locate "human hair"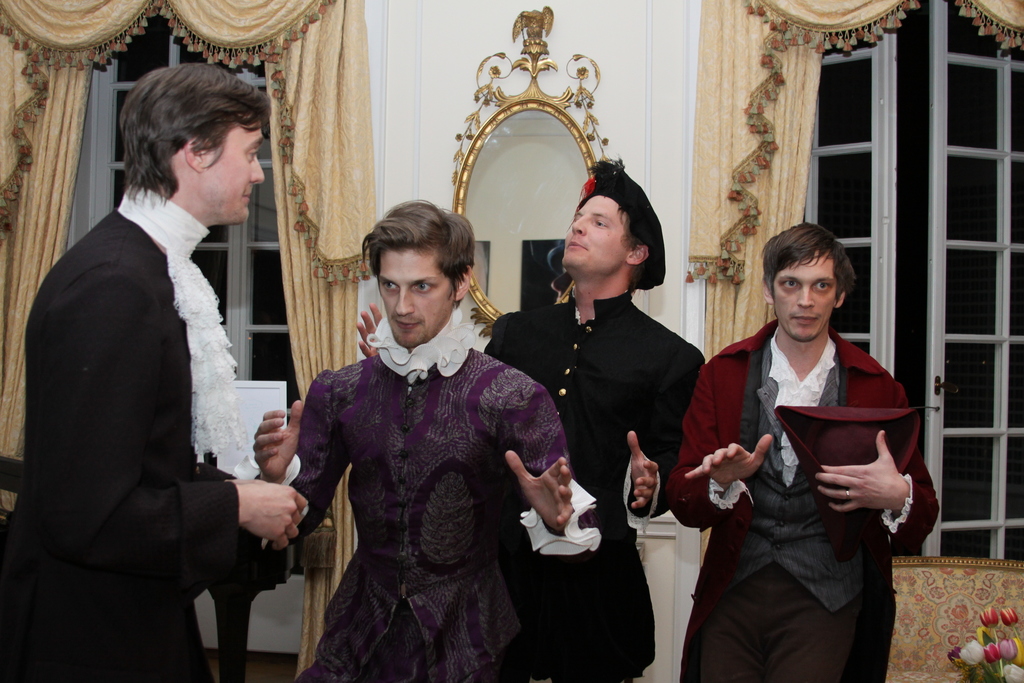
bbox=[99, 74, 252, 216]
